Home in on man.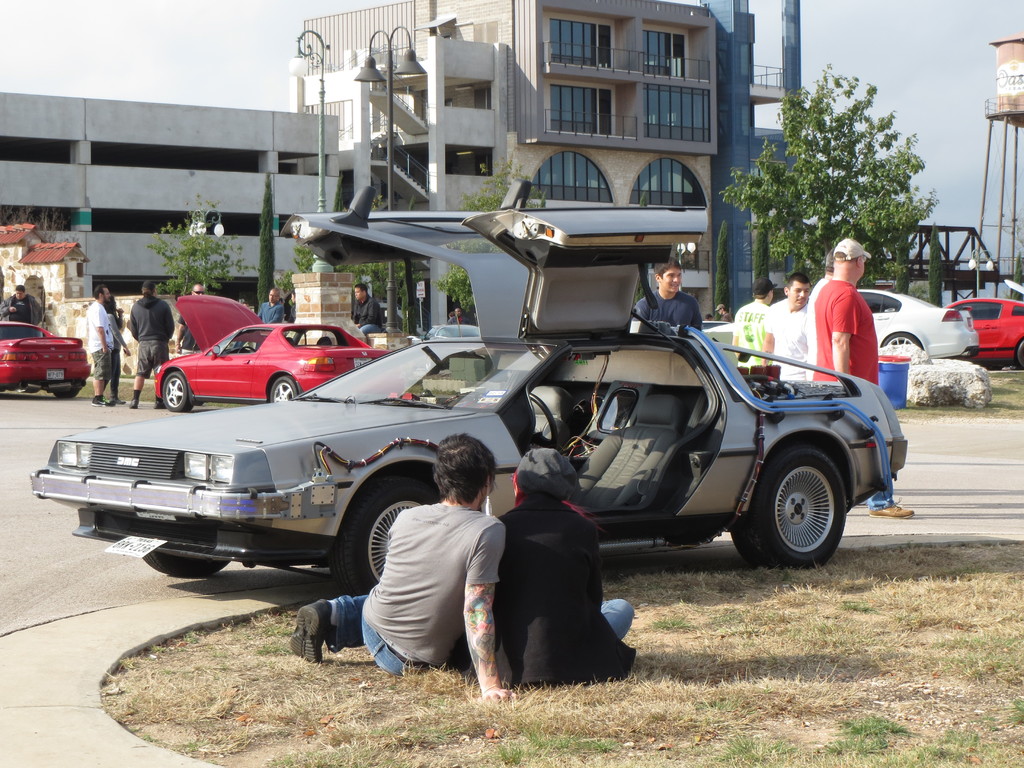
Homed in at 637/254/709/335.
